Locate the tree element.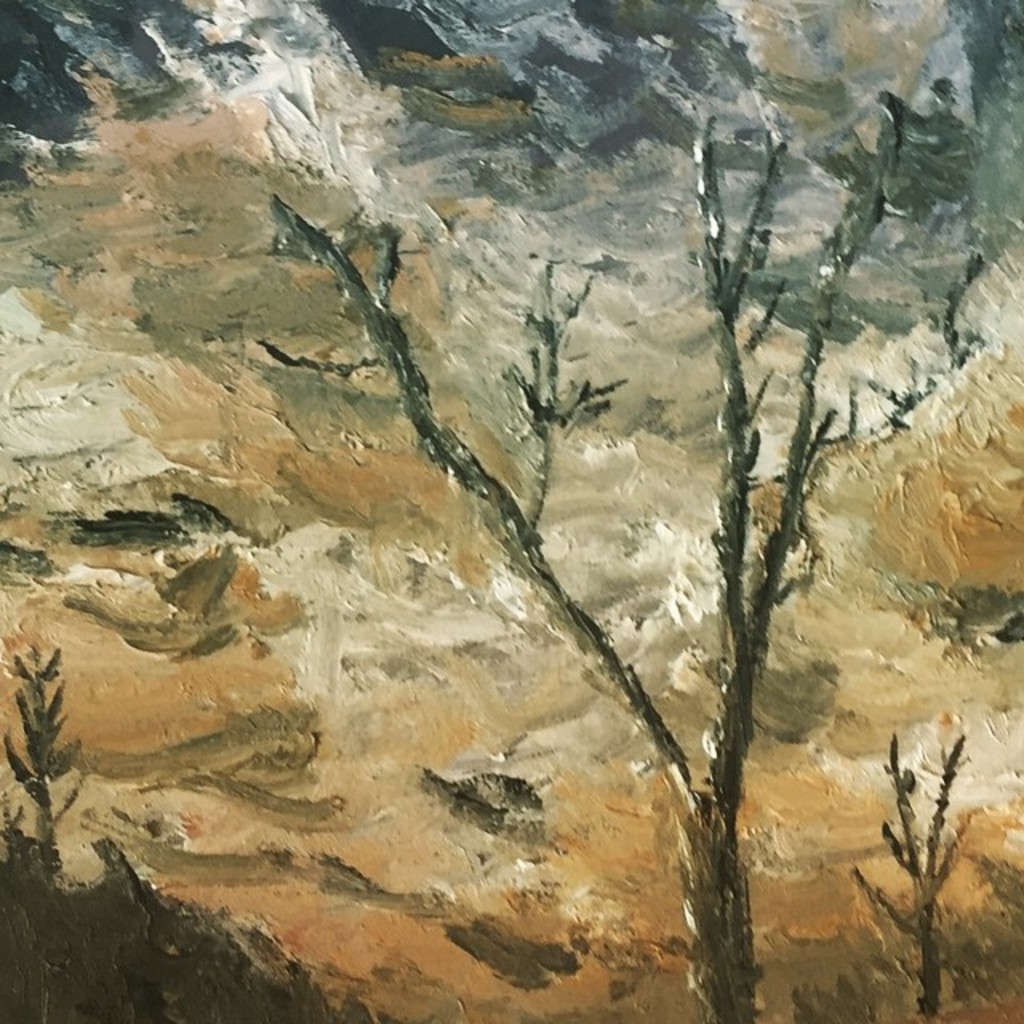
Element bbox: {"left": 864, "top": 685, "right": 1006, "bottom": 981}.
